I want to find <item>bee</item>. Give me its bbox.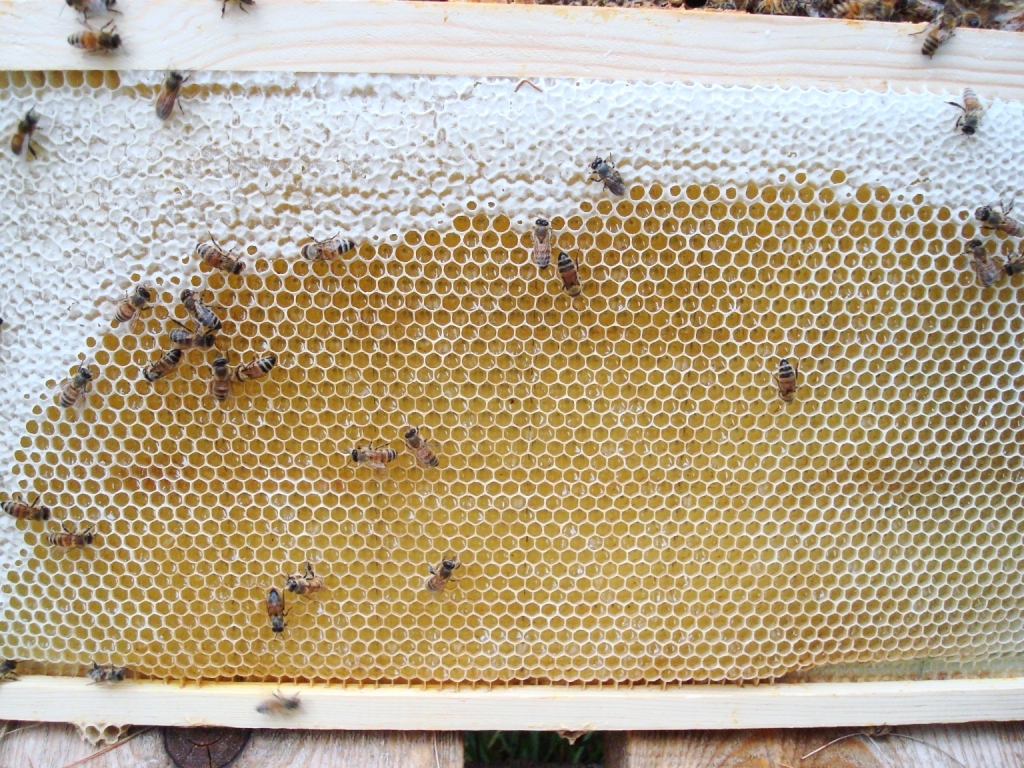
[left=32, top=529, right=102, bottom=550].
